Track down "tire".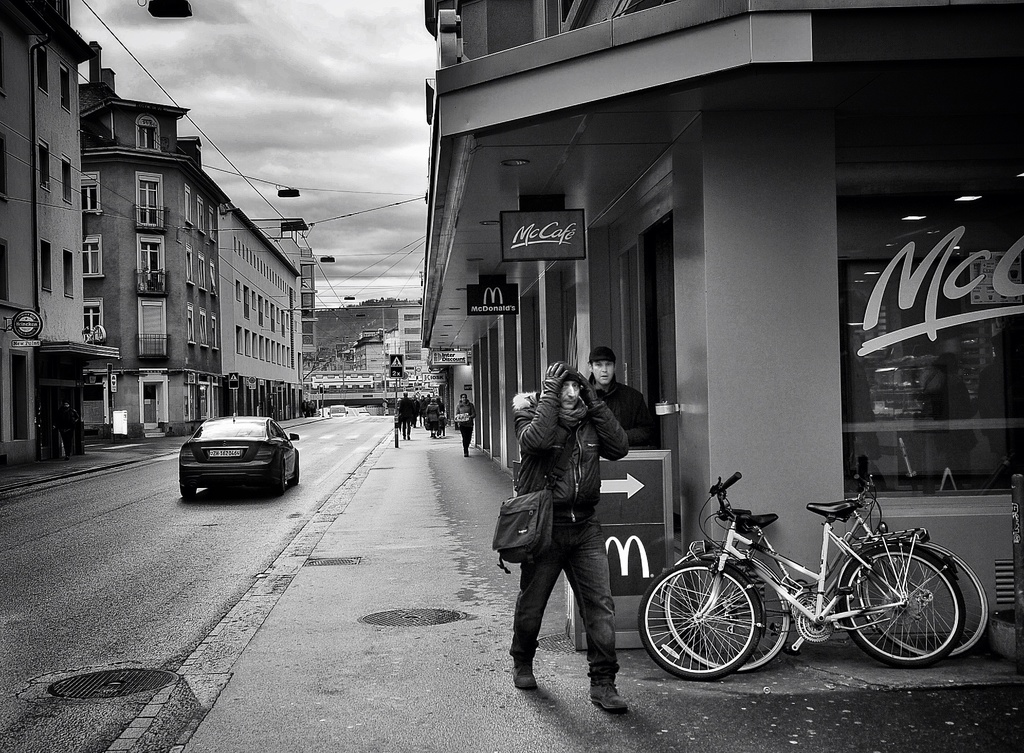
Tracked to region(276, 468, 287, 489).
